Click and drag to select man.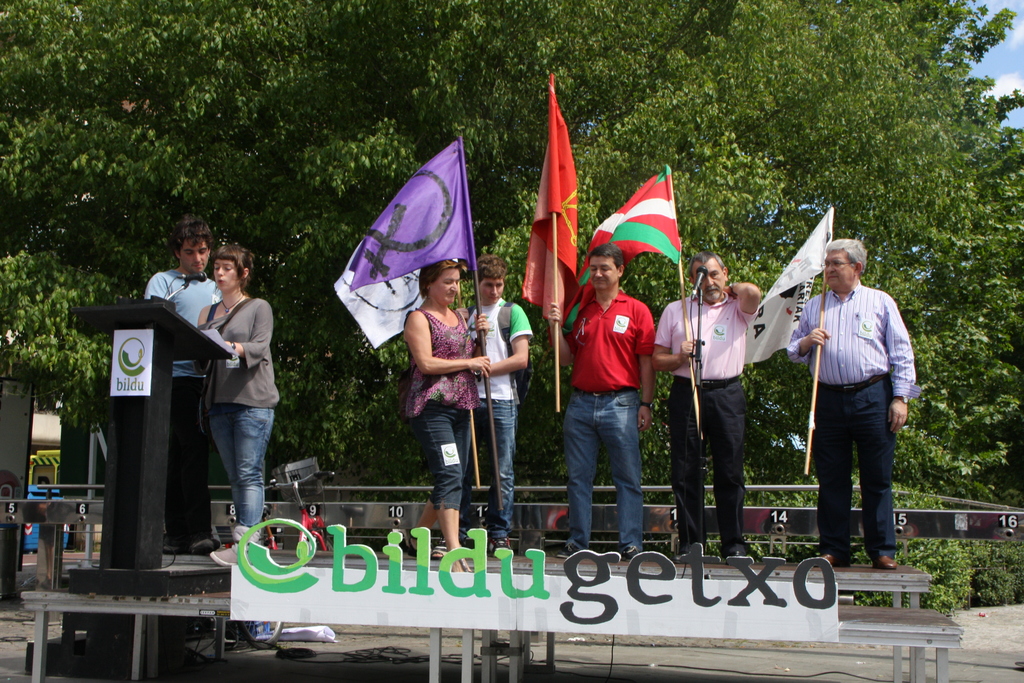
Selection: 430 253 536 559.
